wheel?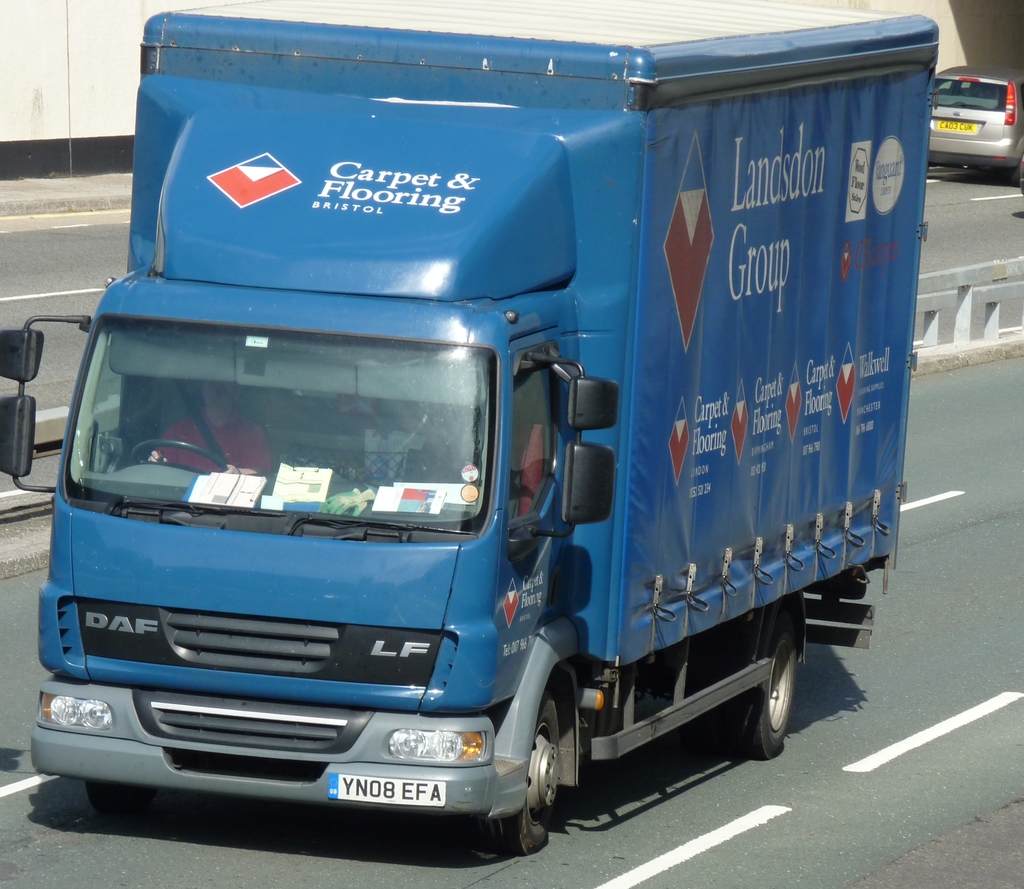
bbox(737, 612, 808, 747)
